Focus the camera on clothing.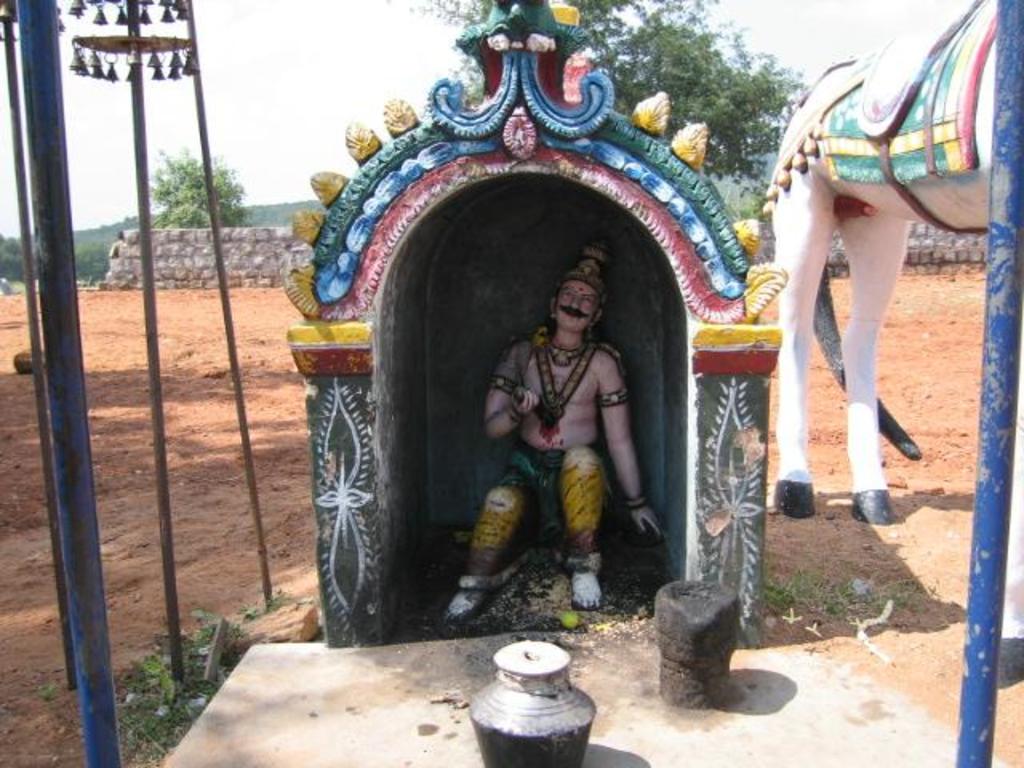
Focus region: Rect(474, 451, 608, 568).
